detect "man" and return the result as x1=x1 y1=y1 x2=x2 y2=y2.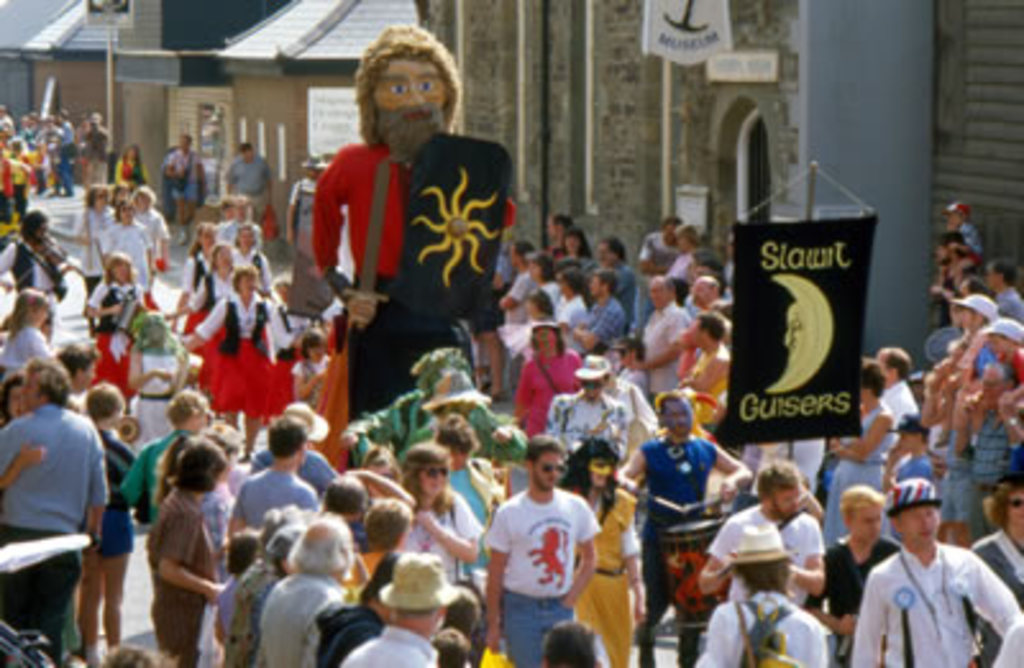
x1=614 y1=381 x2=750 y2=665.
